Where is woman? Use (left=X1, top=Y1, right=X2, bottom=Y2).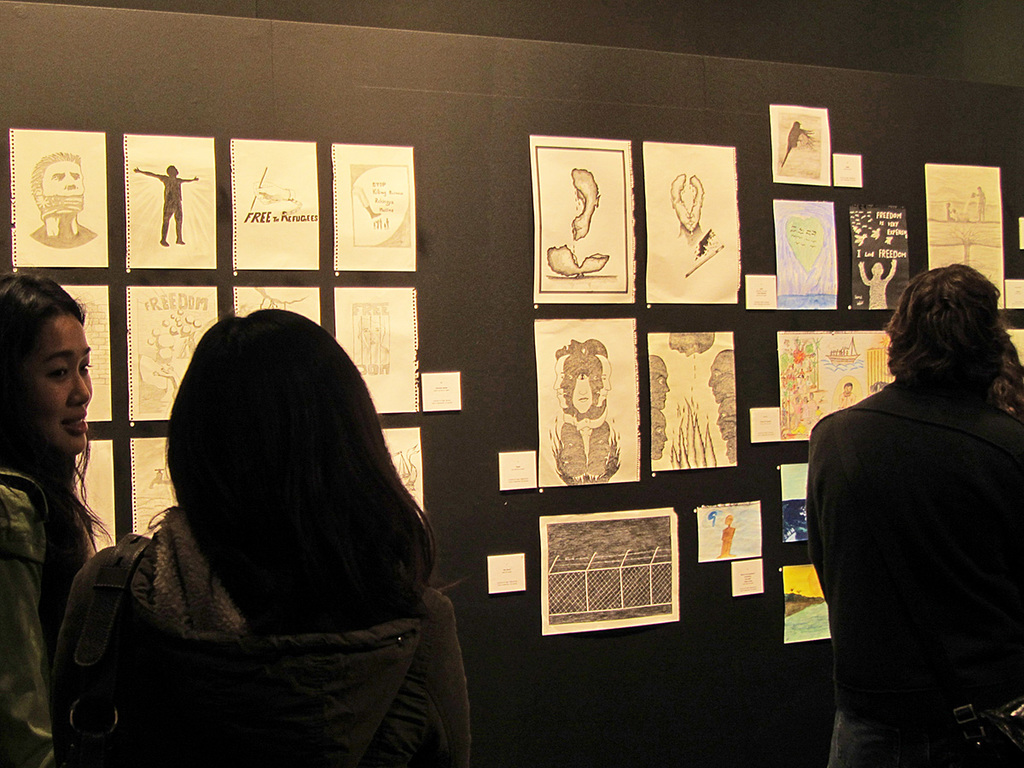
(left=0, top=268, right=131, bottom=757).
